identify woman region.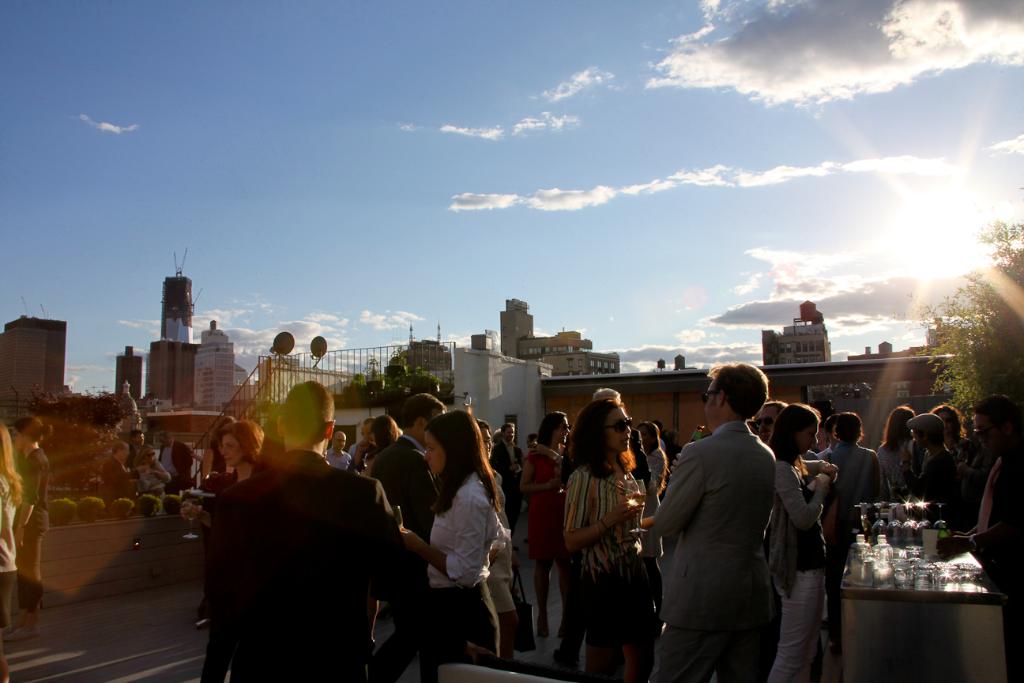
Region: [x1=555, y1=406, x2=664, y2=682].
